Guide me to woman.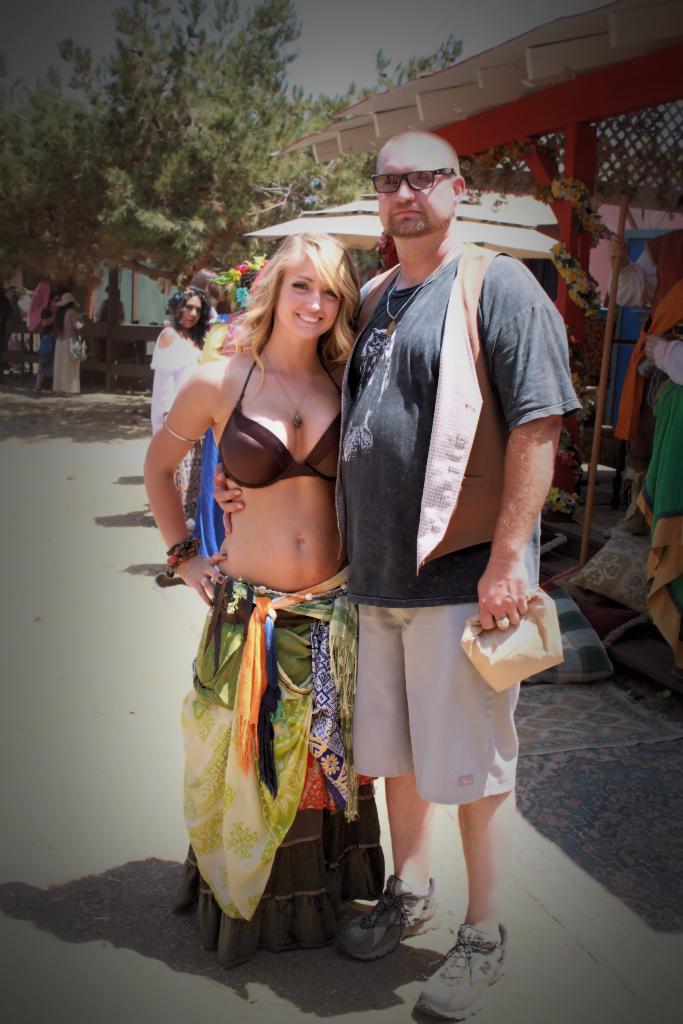
Guidance: Rect(139, 235, 356, 946).
